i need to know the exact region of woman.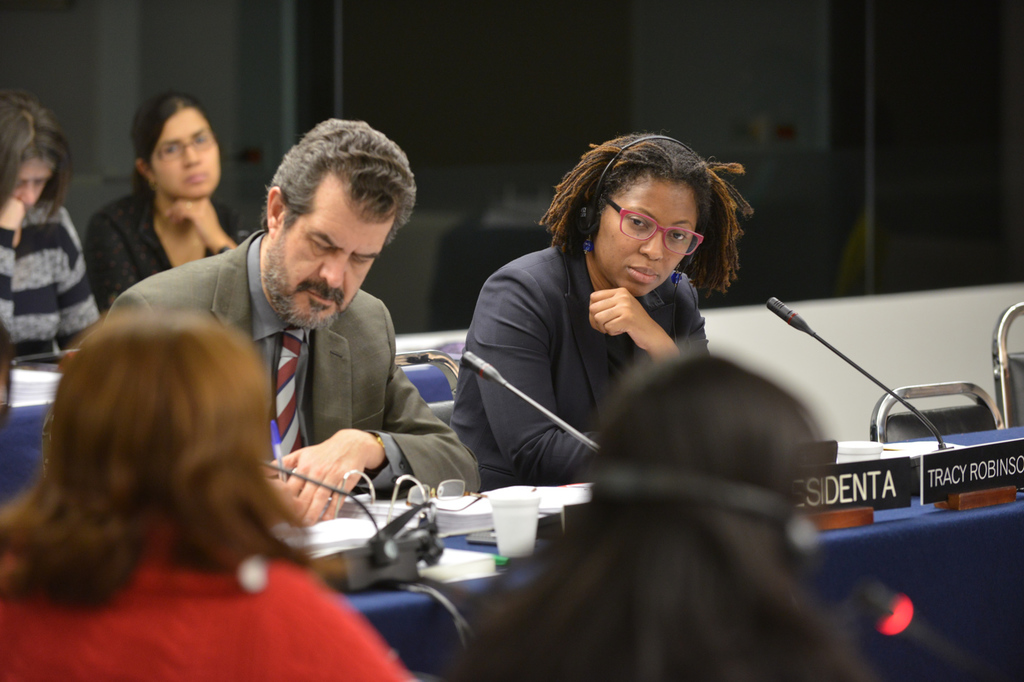
Region: [430, 333, 877, 681].
